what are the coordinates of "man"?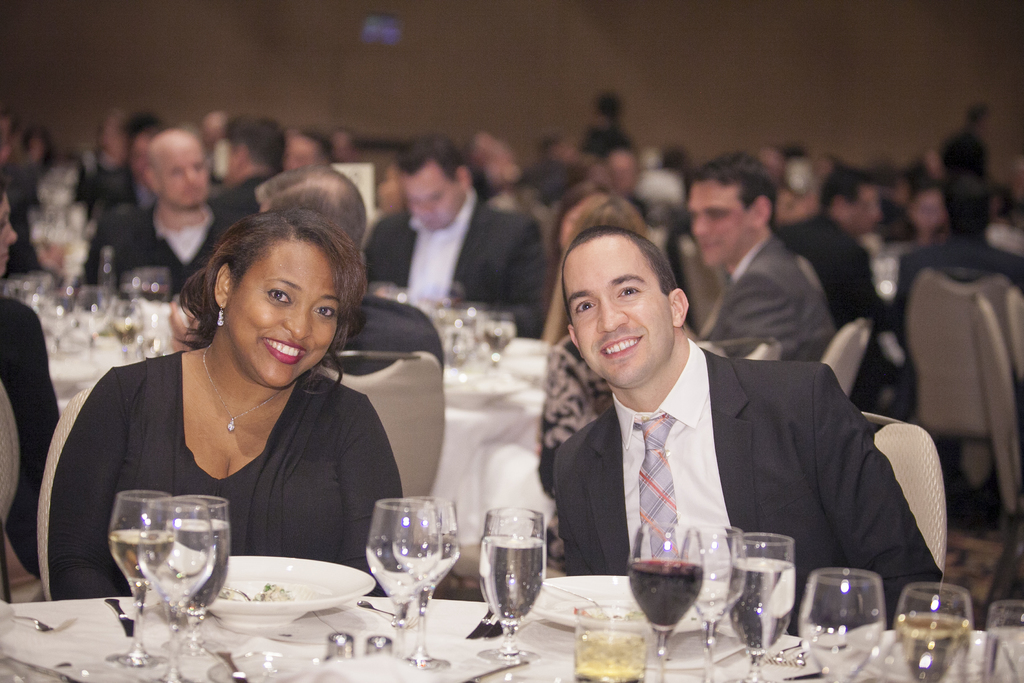
crop(282, 124, 337, 171).
